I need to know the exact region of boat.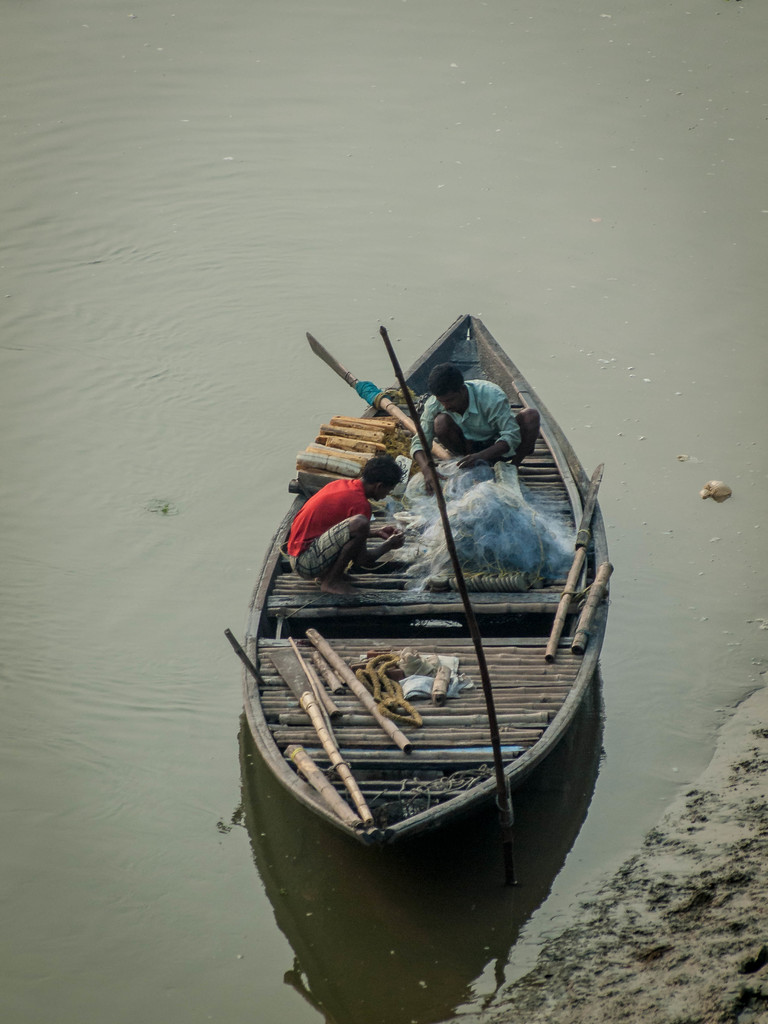
Region: box=[226, 322, 630, 887].
